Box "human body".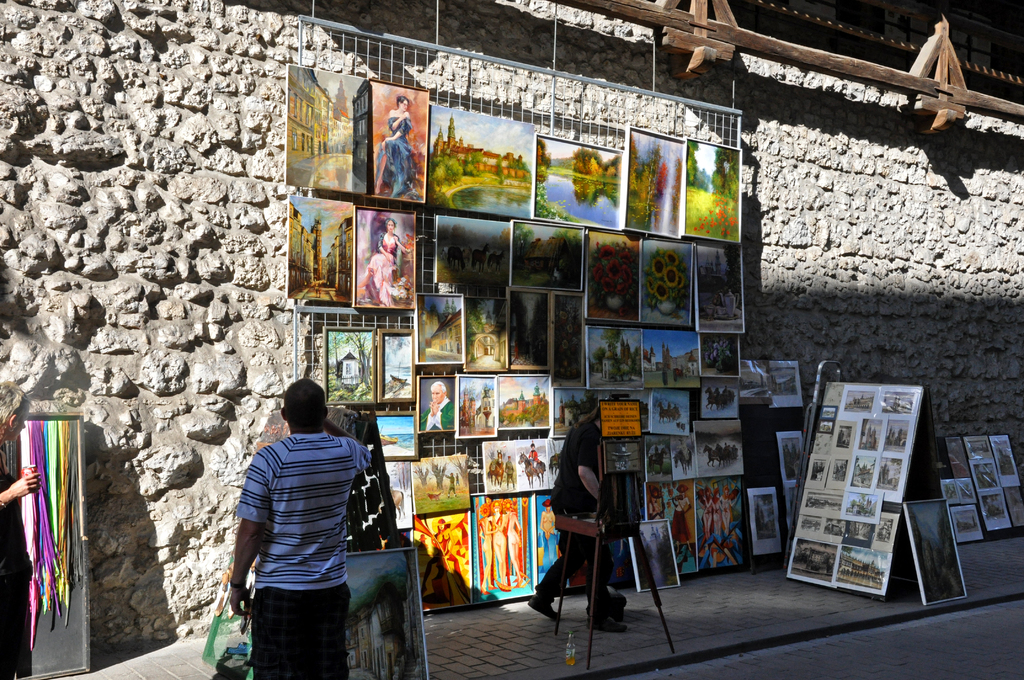
(x1=375, y1=95, x2=413, y2=197).
